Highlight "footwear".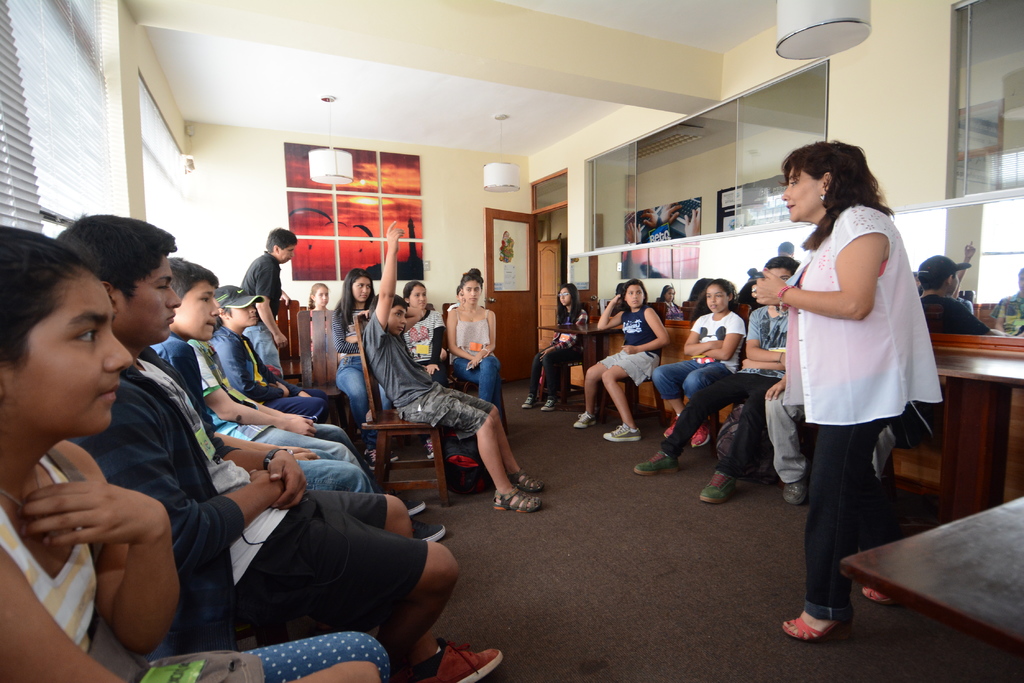
Highlighted region: (360, 448, 383, 469).
